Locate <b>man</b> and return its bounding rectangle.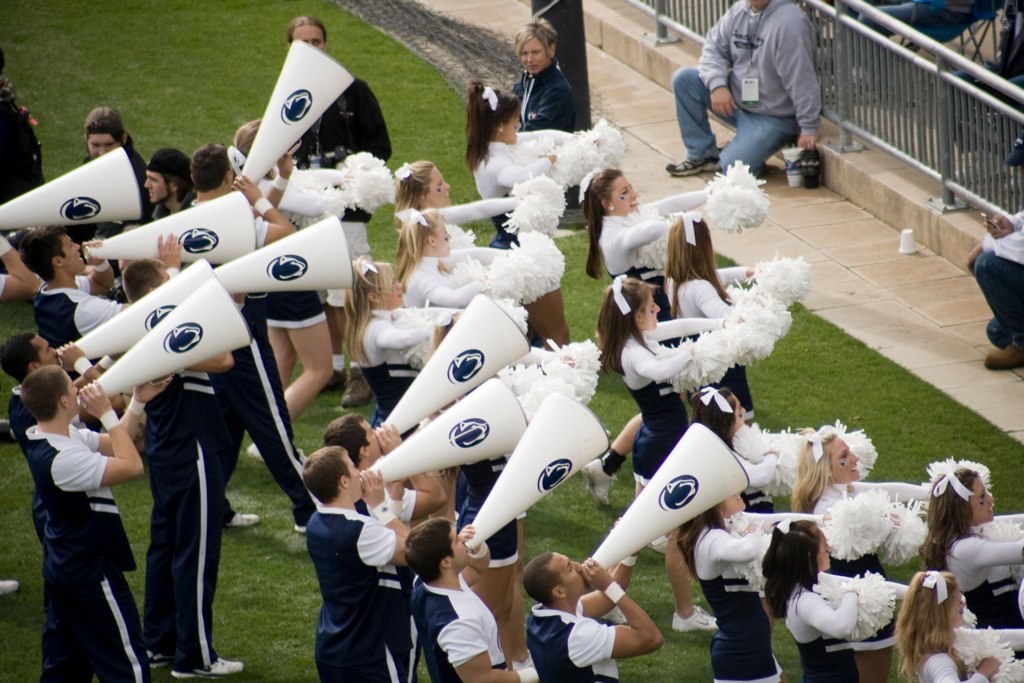
l=143, t=148, r=194, b=223.
